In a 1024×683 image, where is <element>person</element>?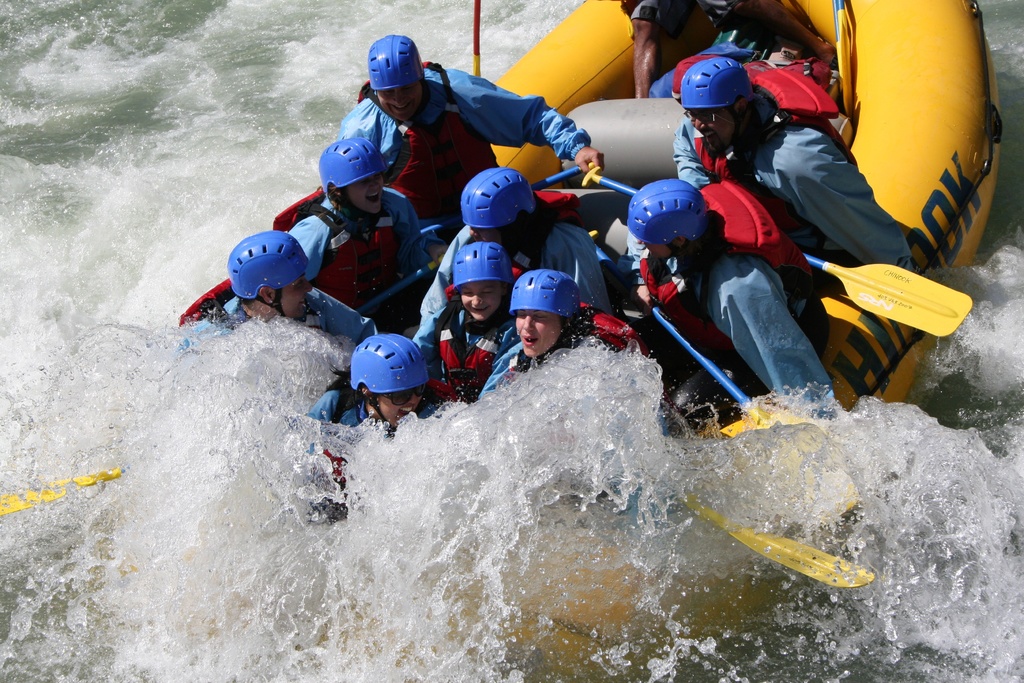
614:0:834:110.
